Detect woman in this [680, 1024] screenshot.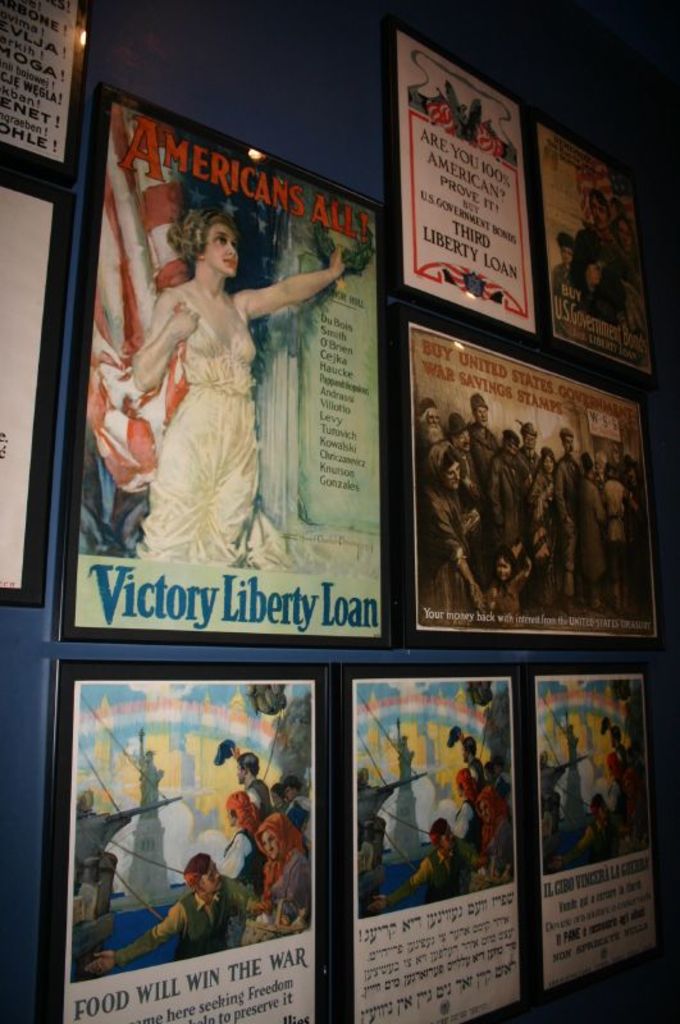
Detection: <bbox>138, 737, 165, 818</bbox>.
